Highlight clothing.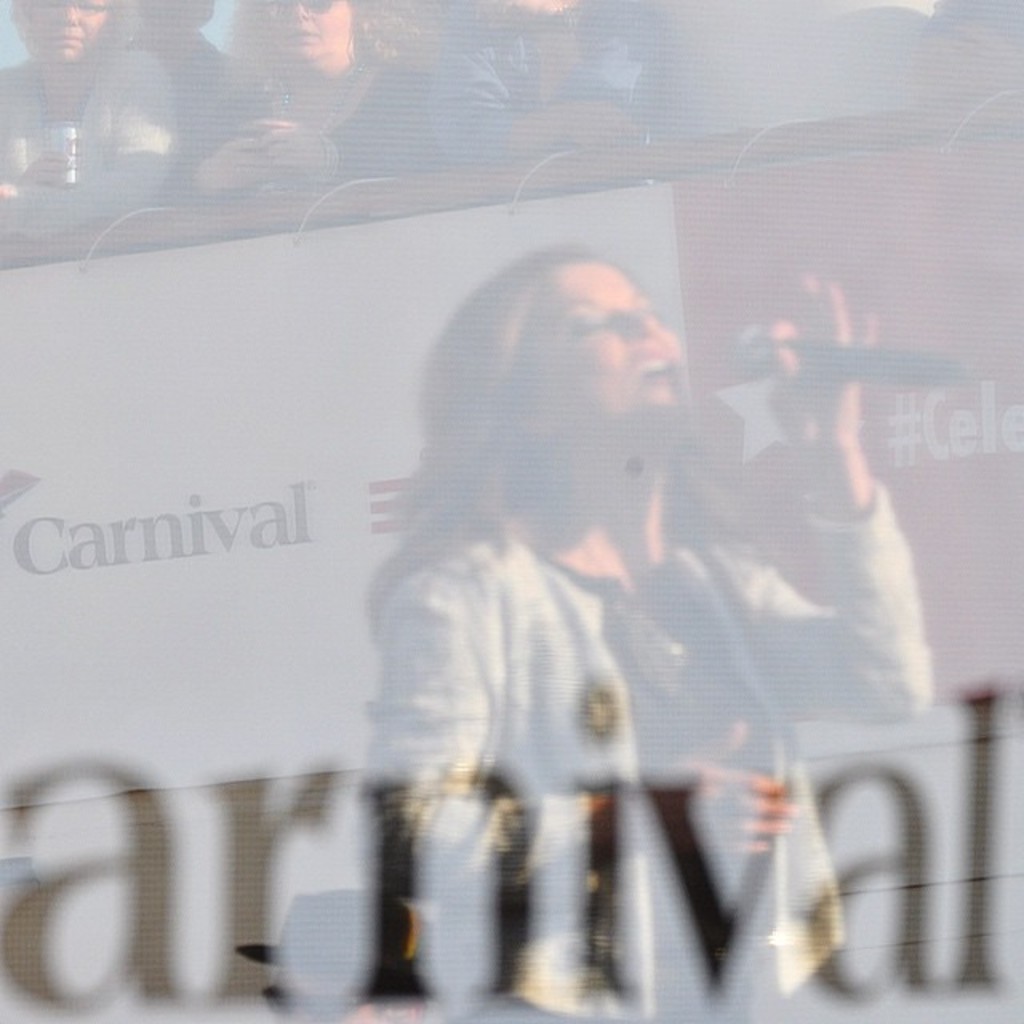
Highlighted region: left=330, top=344, right=778, bottom=930.
